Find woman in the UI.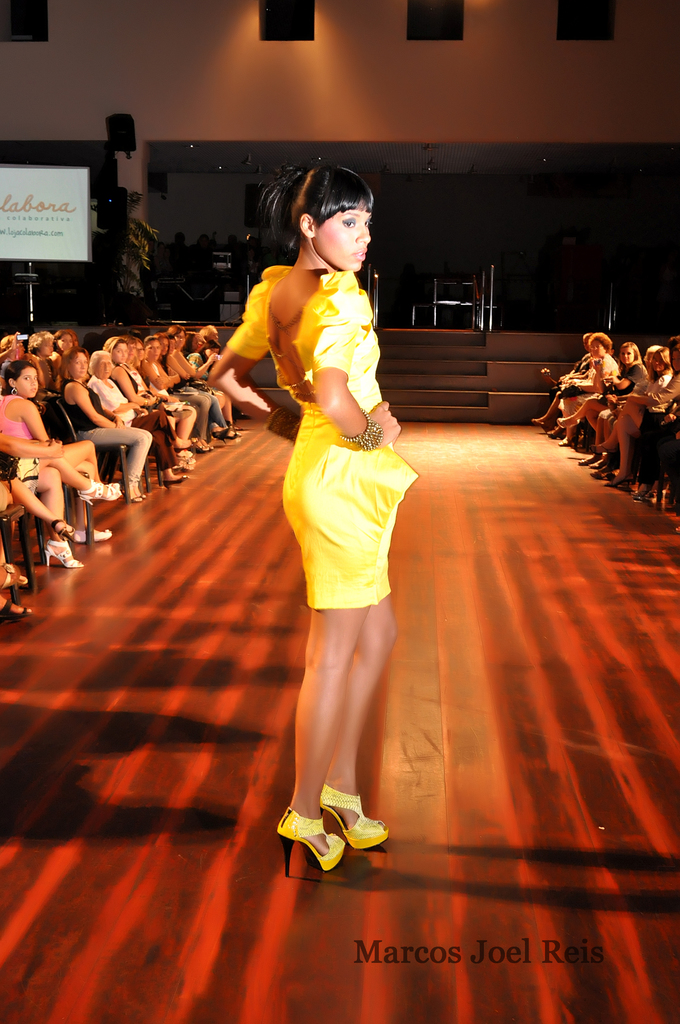
UI element at bbox=[0, 424, 137, 568].
